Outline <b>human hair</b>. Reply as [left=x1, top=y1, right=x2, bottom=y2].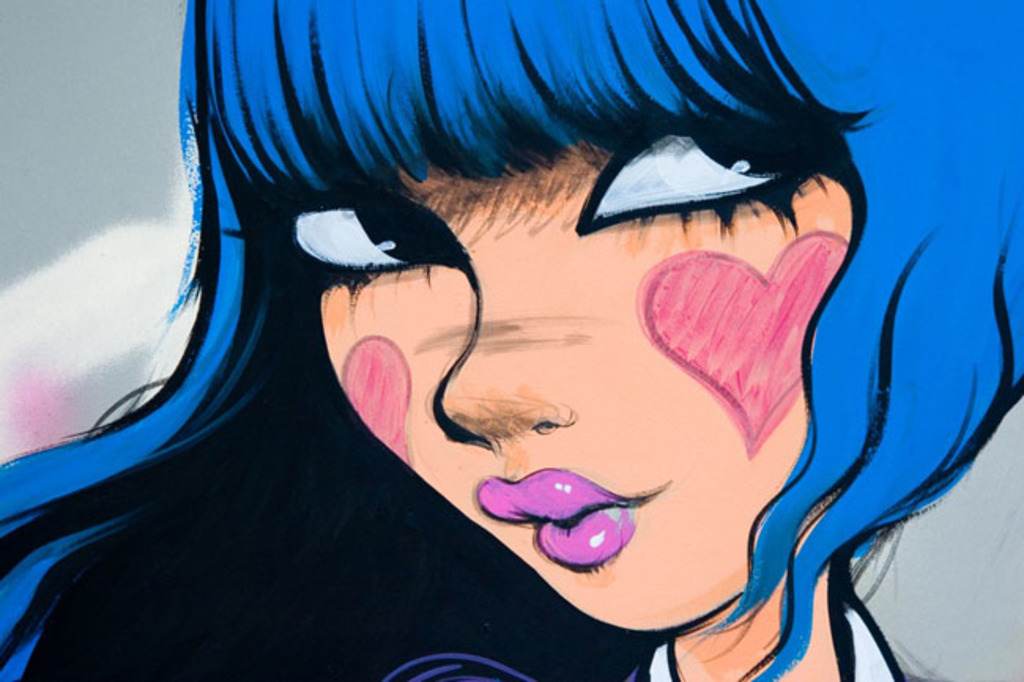
[left=0, top=0, right=1022, bottom=680].
